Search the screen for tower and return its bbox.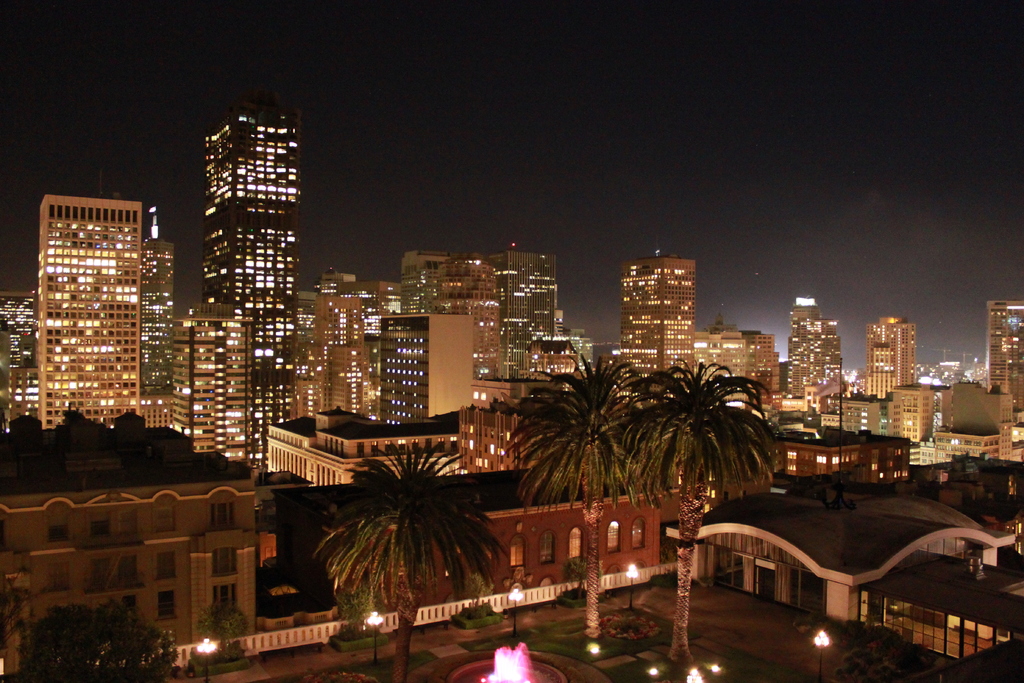
Found: locate(175, 309, 253, 439).
